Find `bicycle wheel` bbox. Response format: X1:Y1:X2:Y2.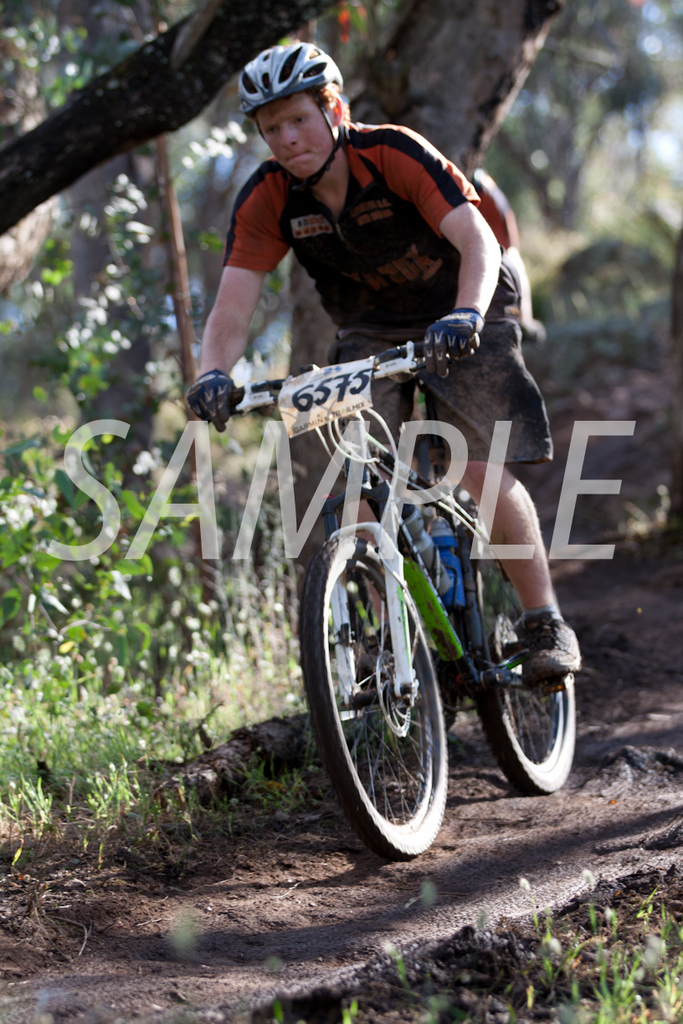
324:530:498:870.
